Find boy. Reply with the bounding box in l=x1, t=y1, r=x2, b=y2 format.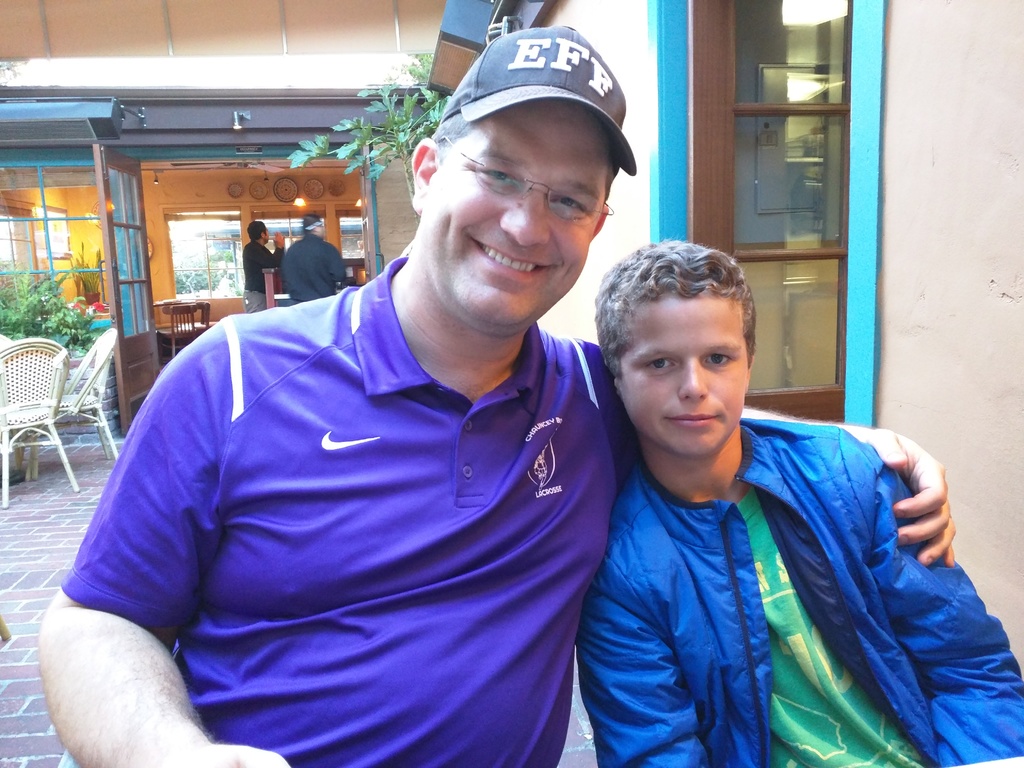
l=524, t=203, r=961, b=761.
